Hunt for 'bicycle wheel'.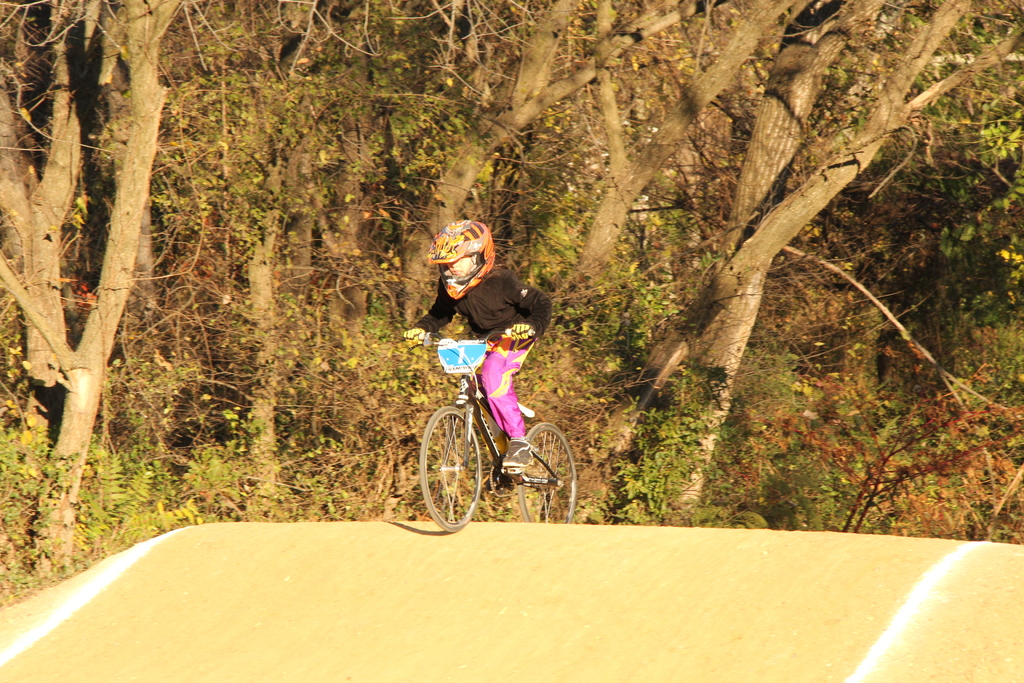
Hunted down at rect(506, 424, 586, 533).
